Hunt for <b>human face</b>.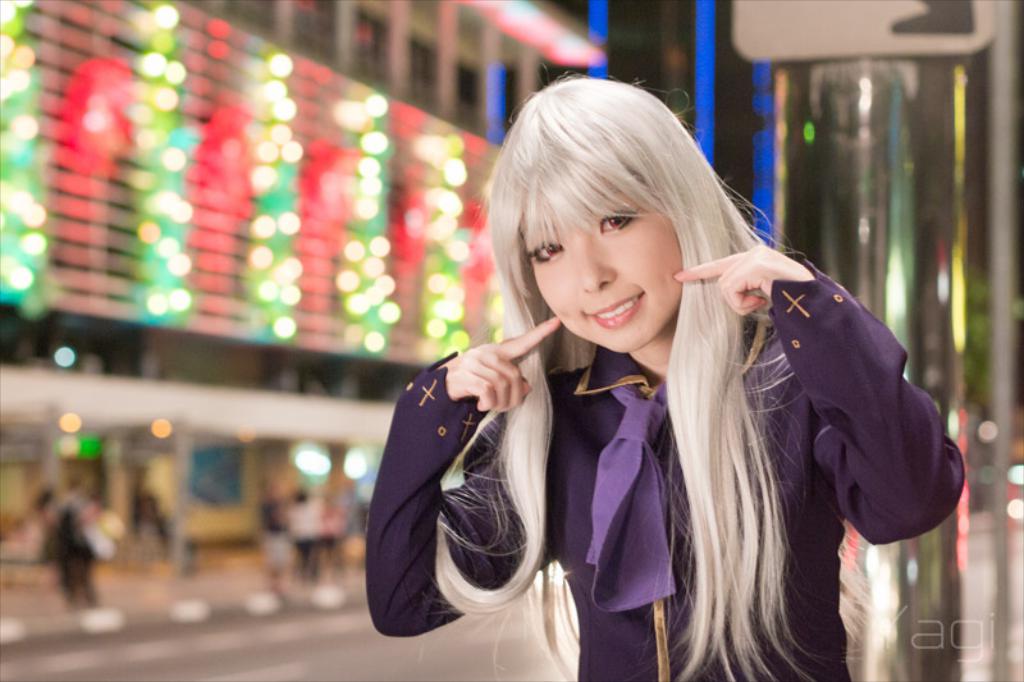
Hunted down at (left=515, top=141, right=696, bottom=348).
